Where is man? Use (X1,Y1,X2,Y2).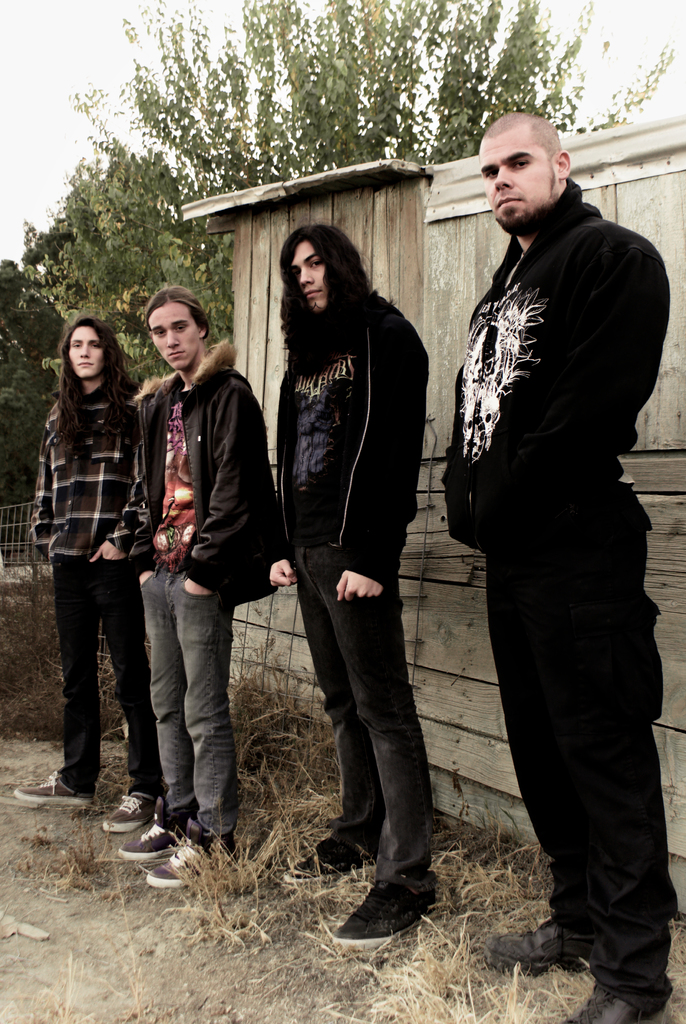
(431,77,680,1023).
